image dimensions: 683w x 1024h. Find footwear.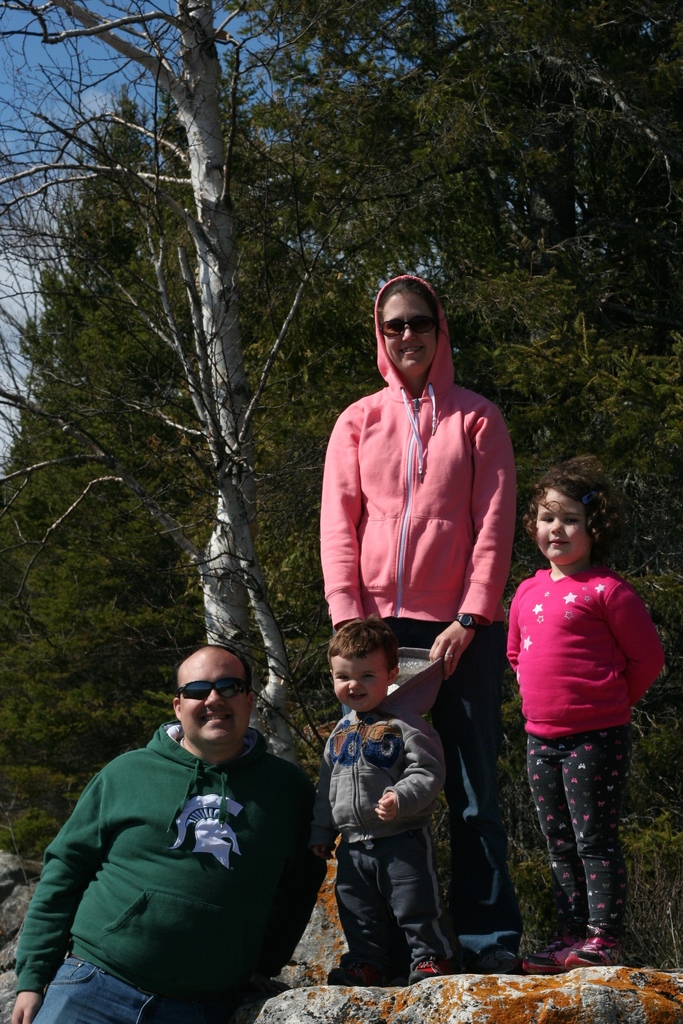
crop(561, 933, 625, 970).
